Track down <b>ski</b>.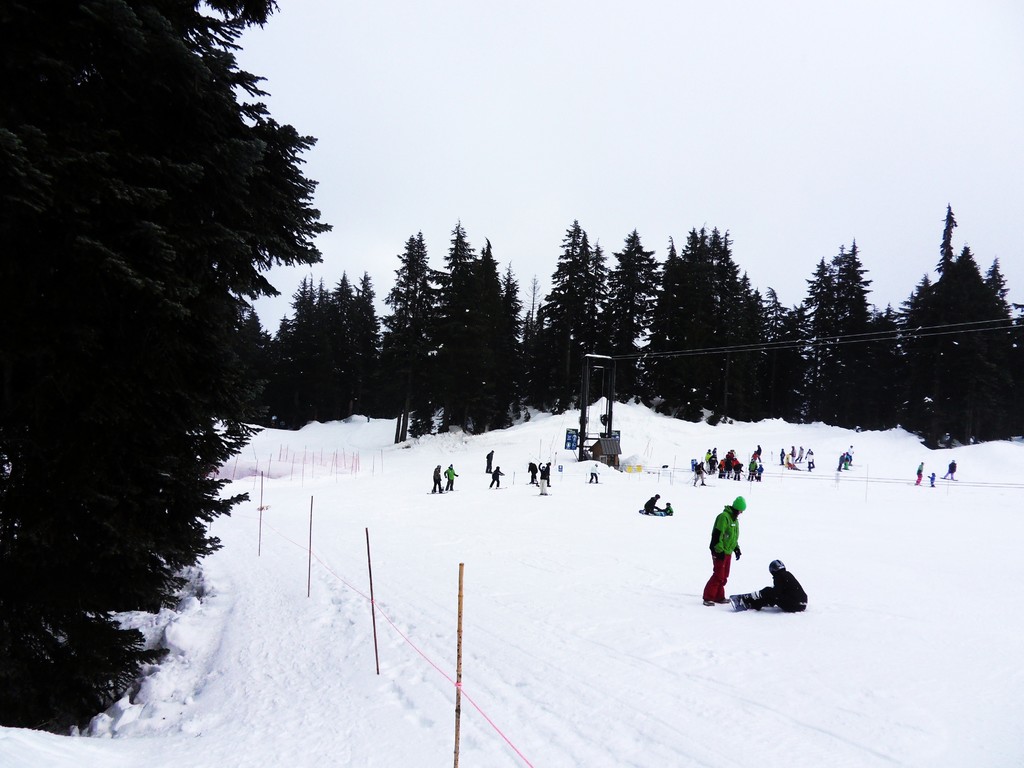
Tracked to (left=725, top=589, right=762, bottom=613).
